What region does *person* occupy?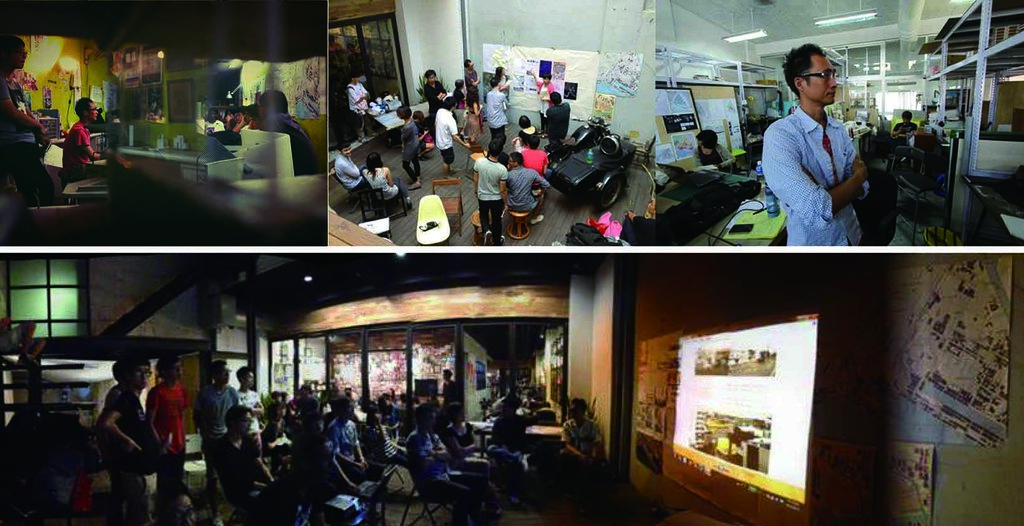
<box>502,152,550,222</box>.
